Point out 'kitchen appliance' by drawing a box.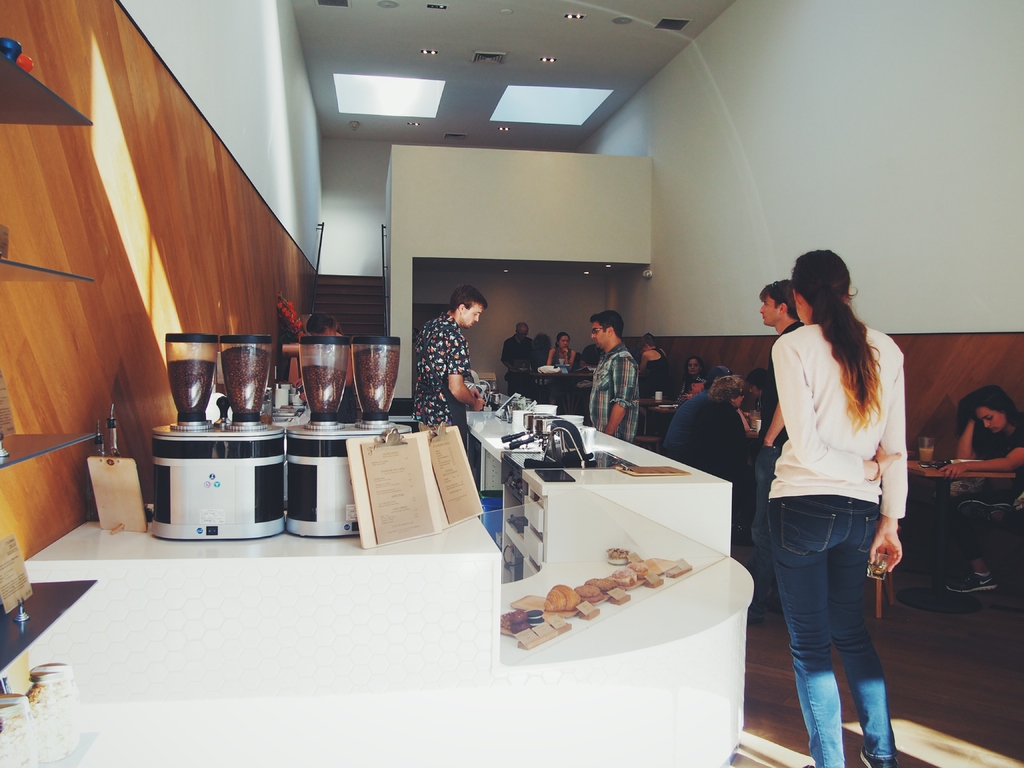
bbox(559, 415, 586, 457).
